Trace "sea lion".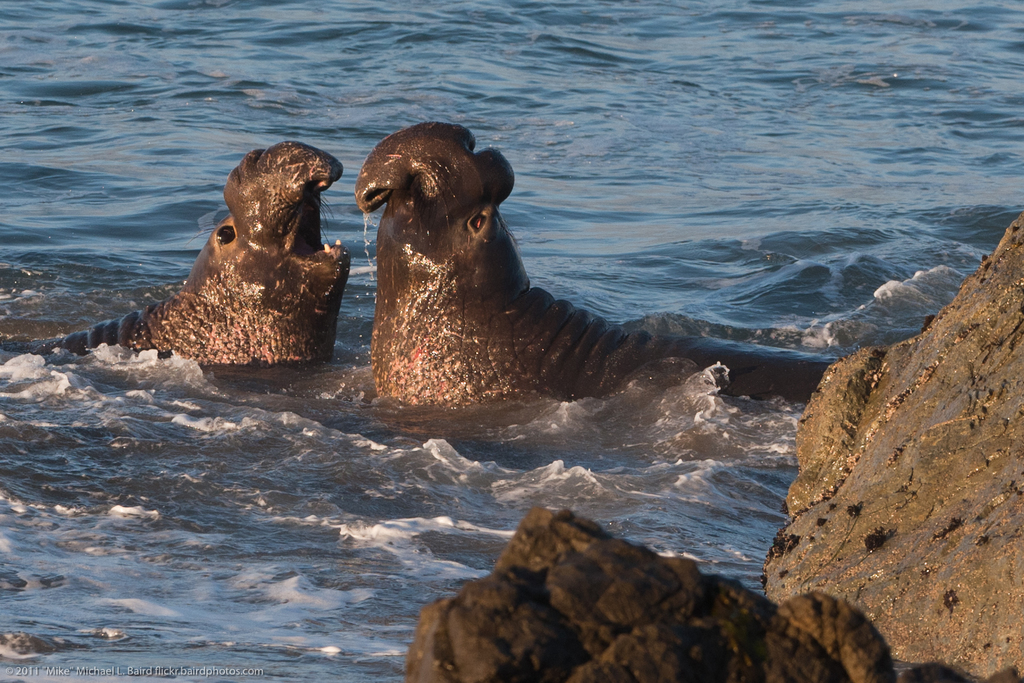
Traced to <bbox>0, 138, 351, 361</bbox>.
